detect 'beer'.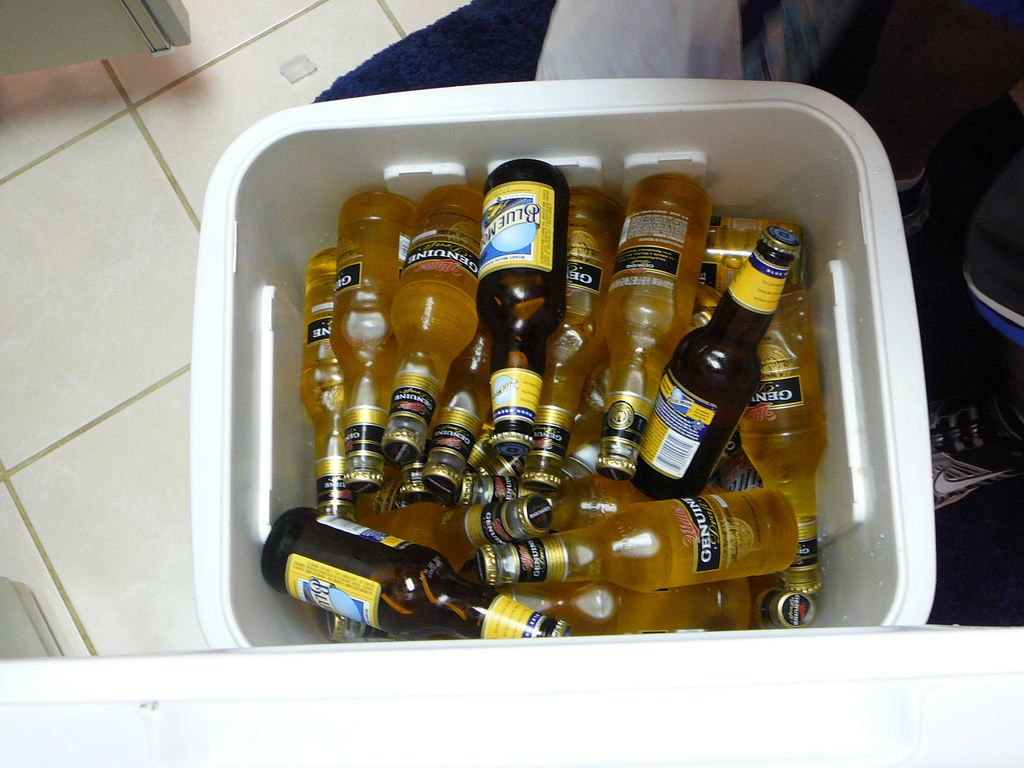
Detected at <bbox>580, 173, 700, 472</bbox>.
